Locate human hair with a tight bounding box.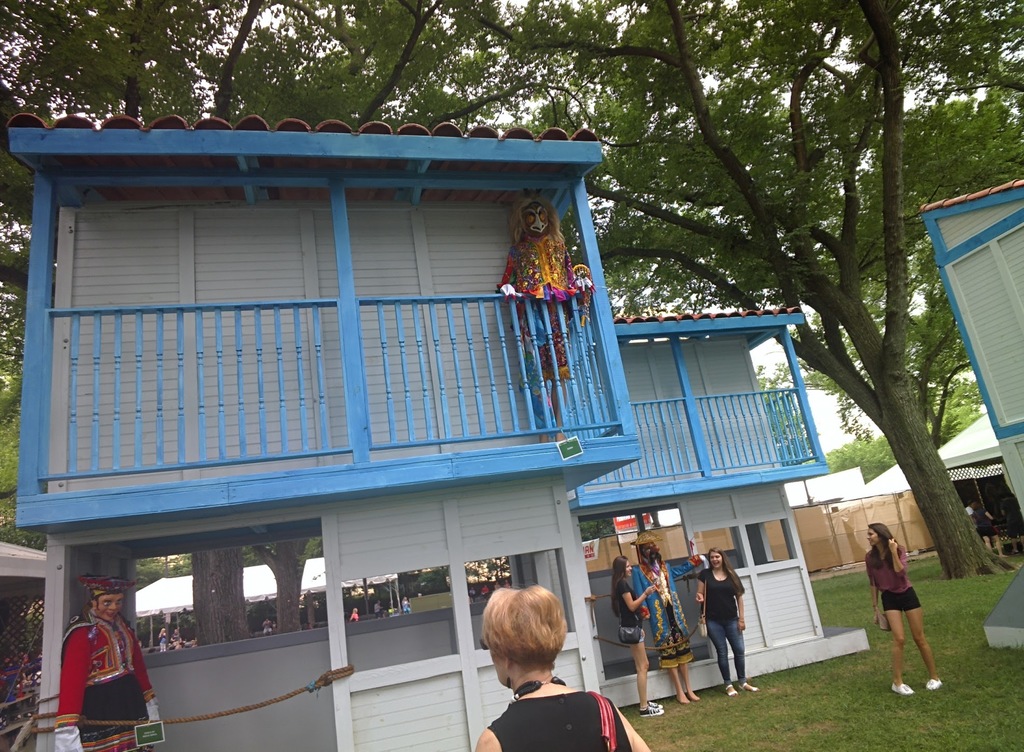
box(481, 578, 570, 676).
